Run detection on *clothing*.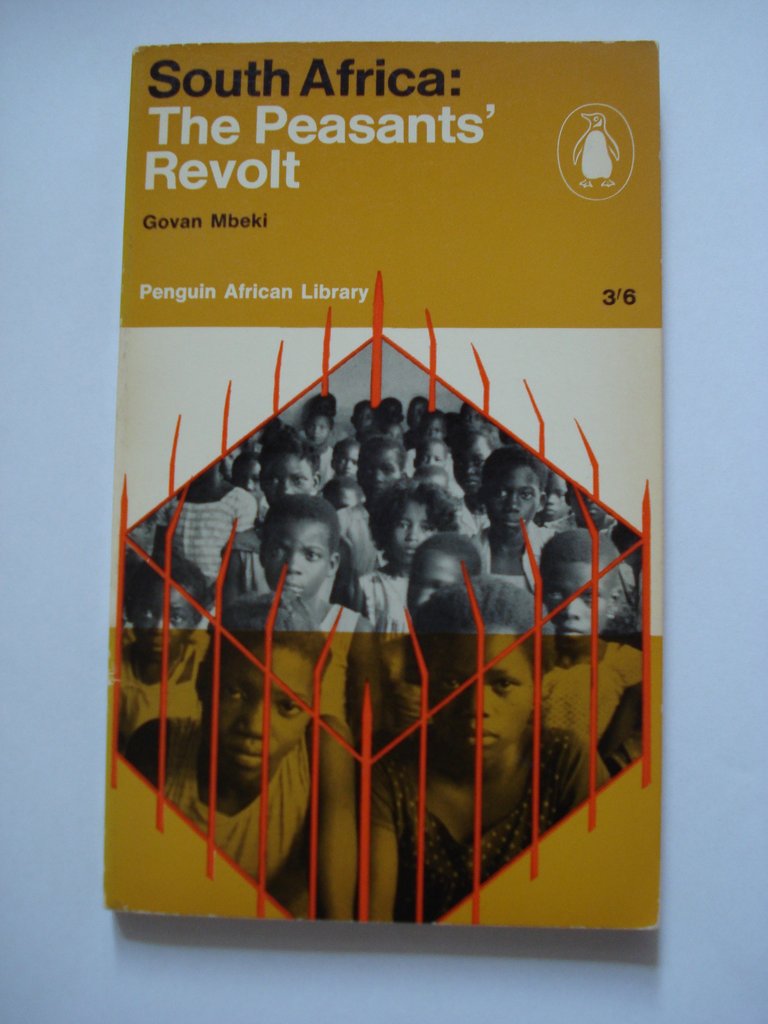
Result: bbox(541, 641, 653, 779).
